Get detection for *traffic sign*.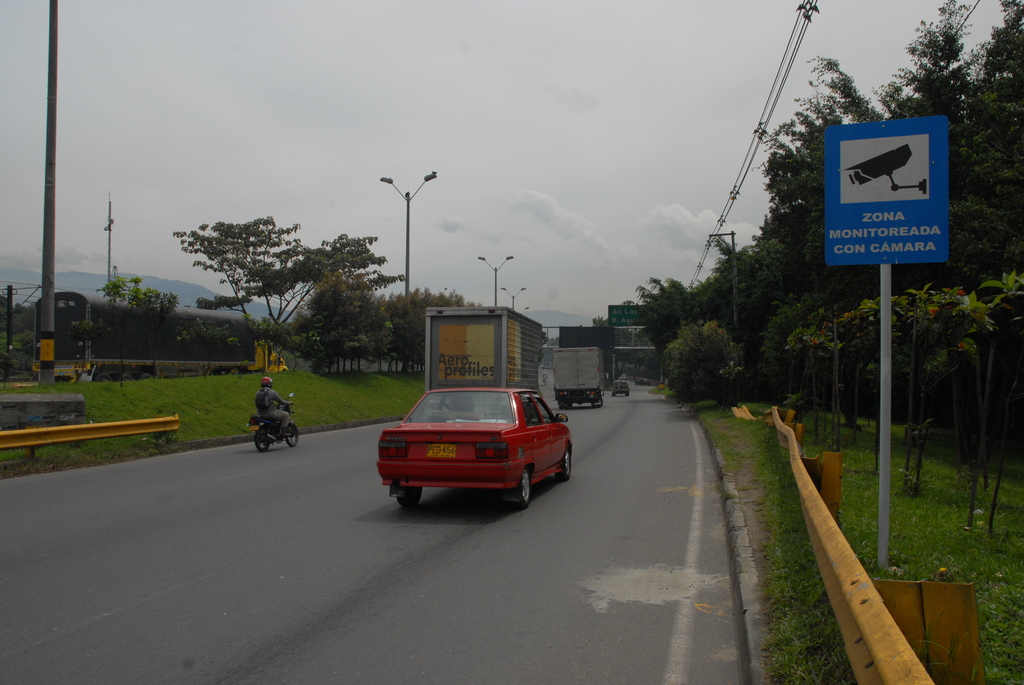
Detection: (817, 116, 947, 264).
